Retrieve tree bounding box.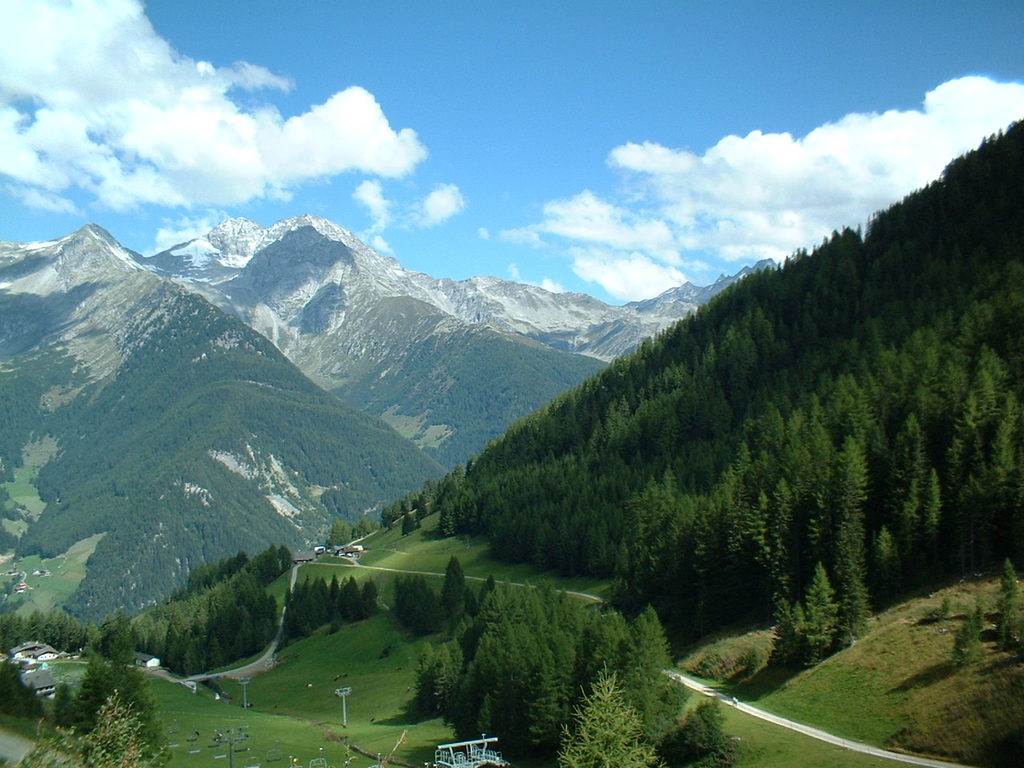
Bounding box: detection(582, 610, 626, 678).
